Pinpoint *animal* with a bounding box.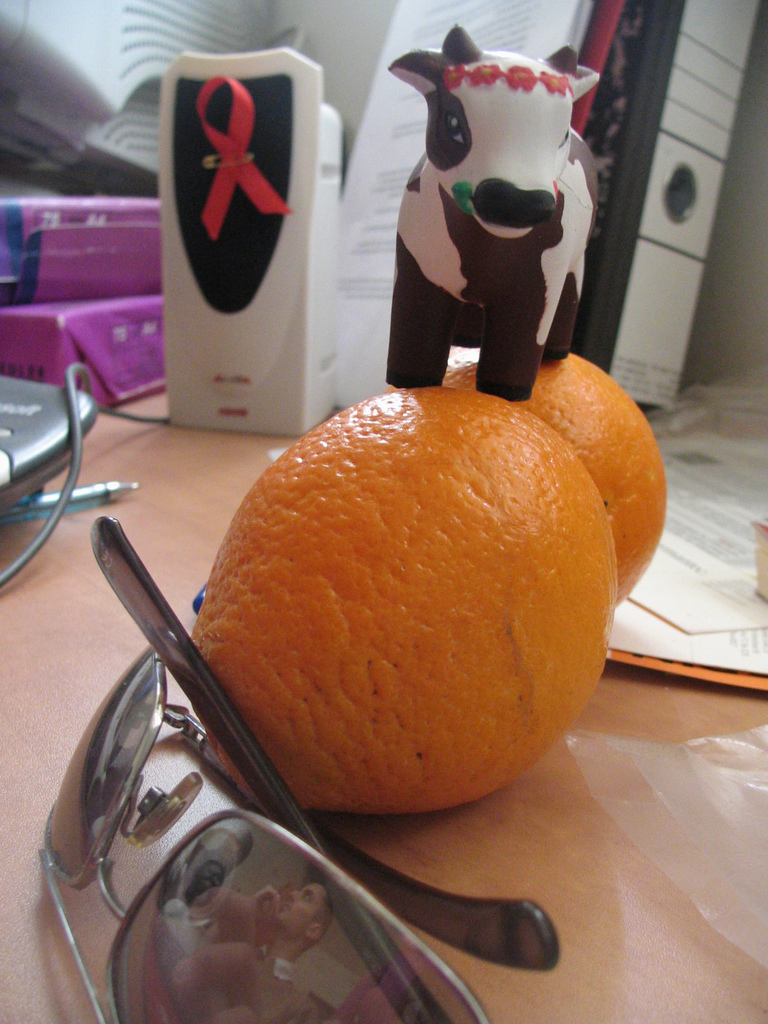
380,15,596,397.
